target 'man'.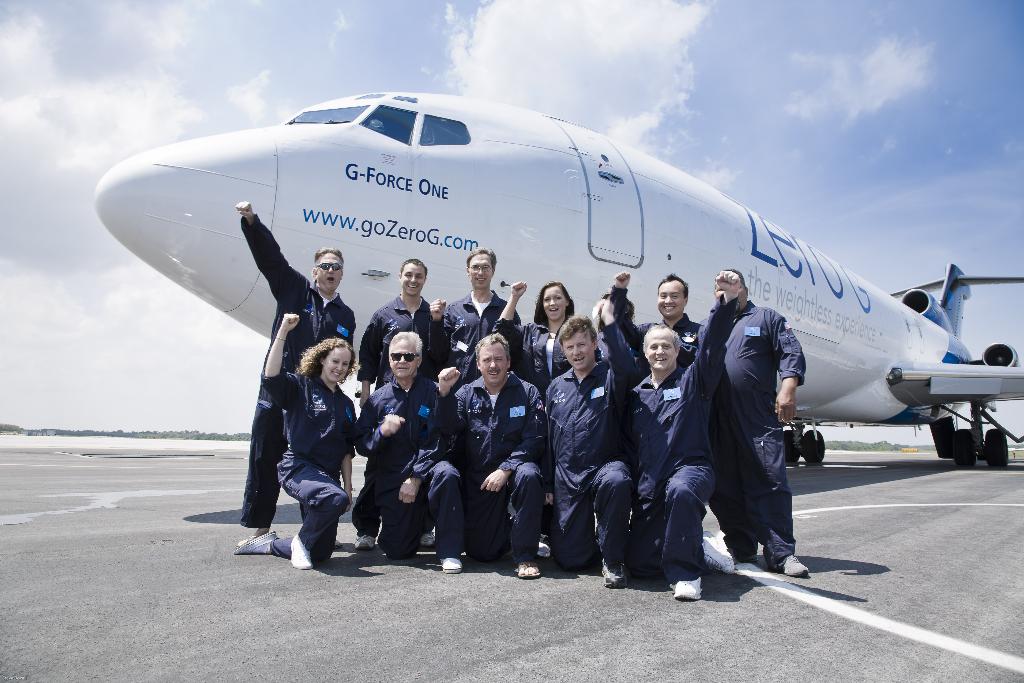
Target region: bbox=(707, 259, 816, 600).
